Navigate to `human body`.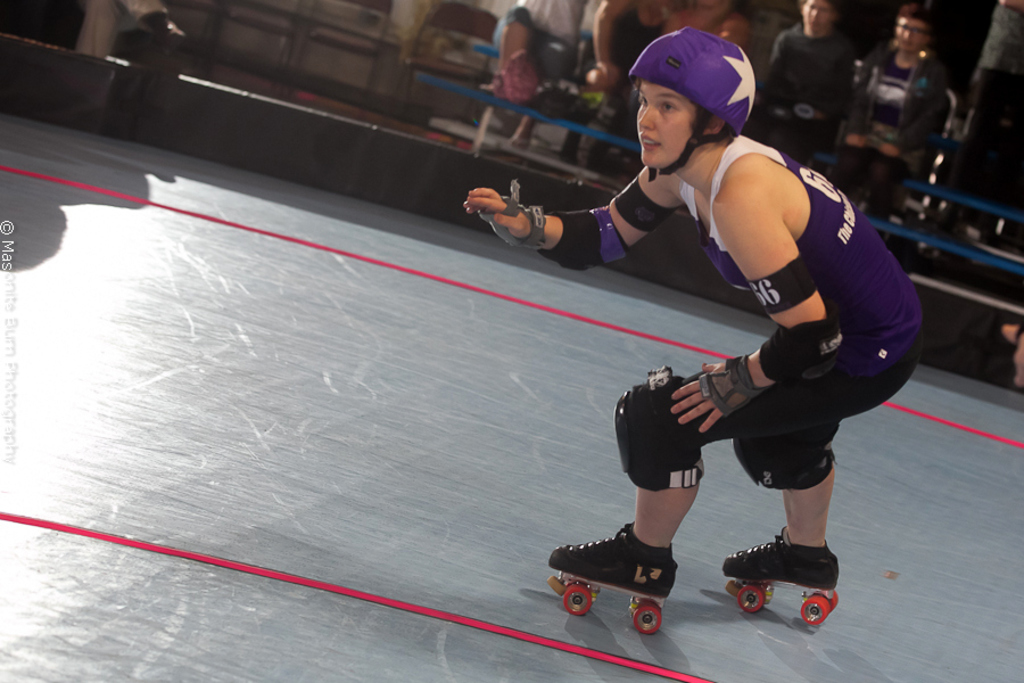
Navigation target: Rect(585, 0, 669, 91).
